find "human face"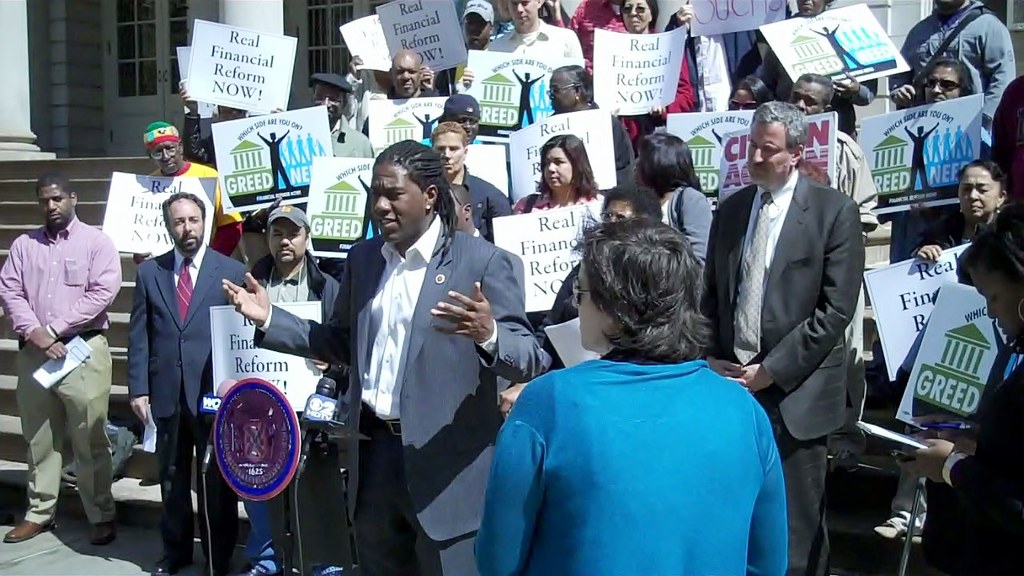
select_region(316, 83, 345, 118)
